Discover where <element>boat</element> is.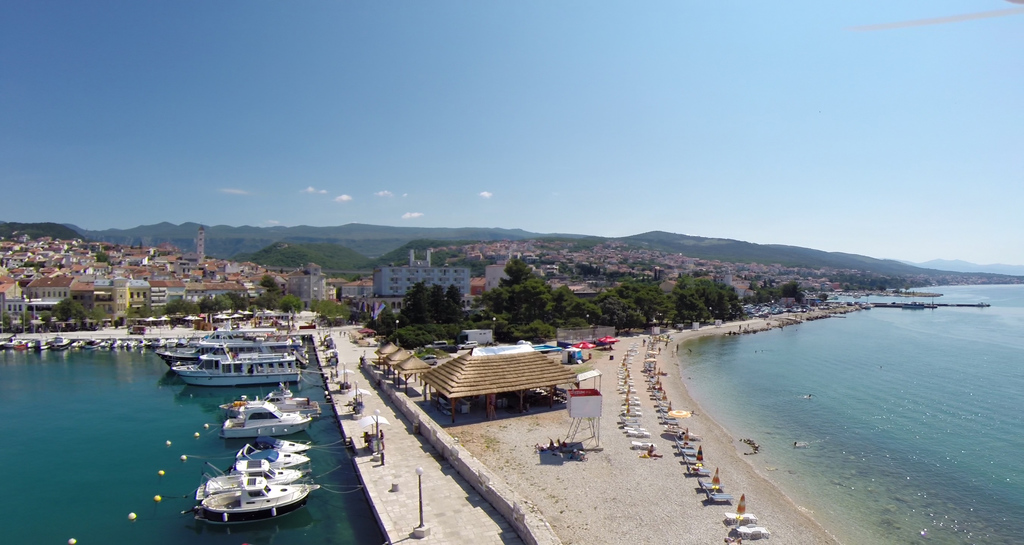
Discovered at left=2, top=338, right=13, bottom=347.
